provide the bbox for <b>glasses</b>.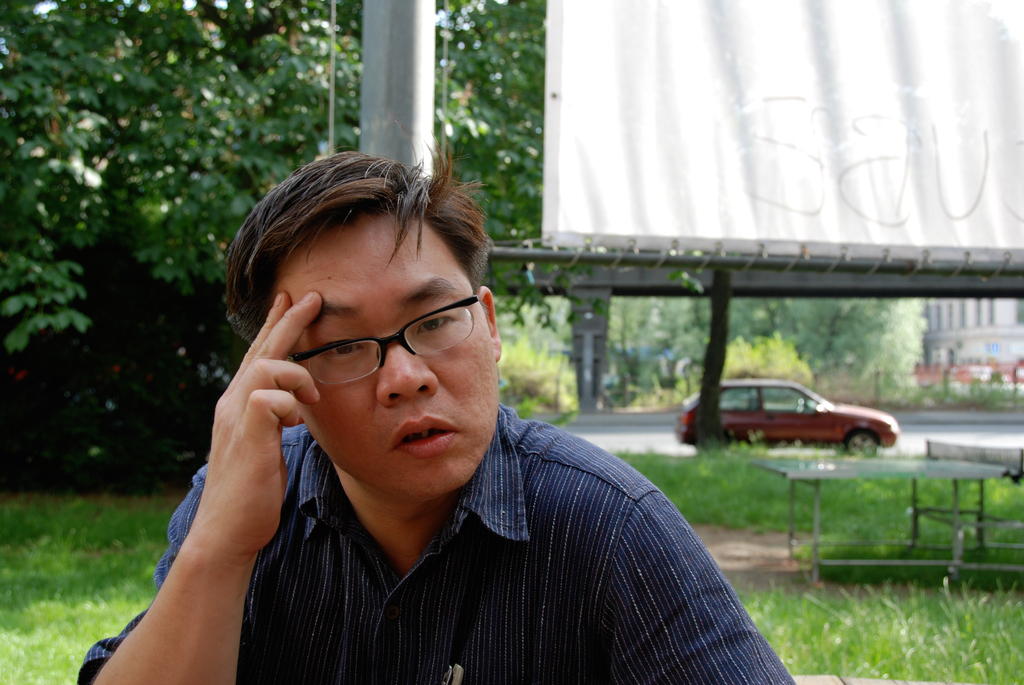
[271,321,464,383].
